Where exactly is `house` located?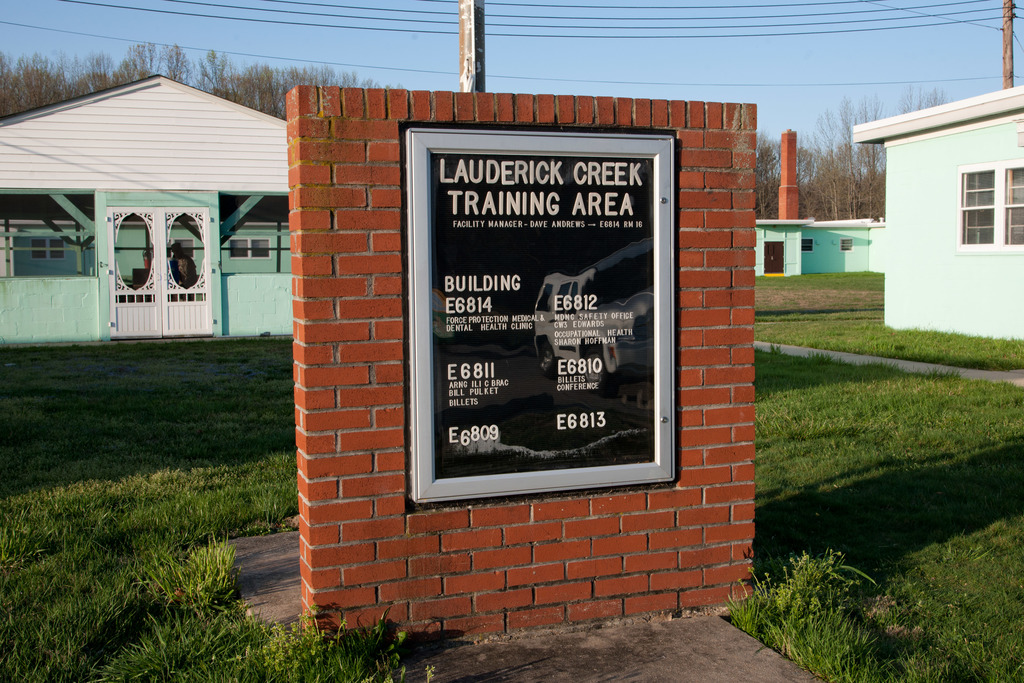
Its bounding box is 0,74,291,351.
